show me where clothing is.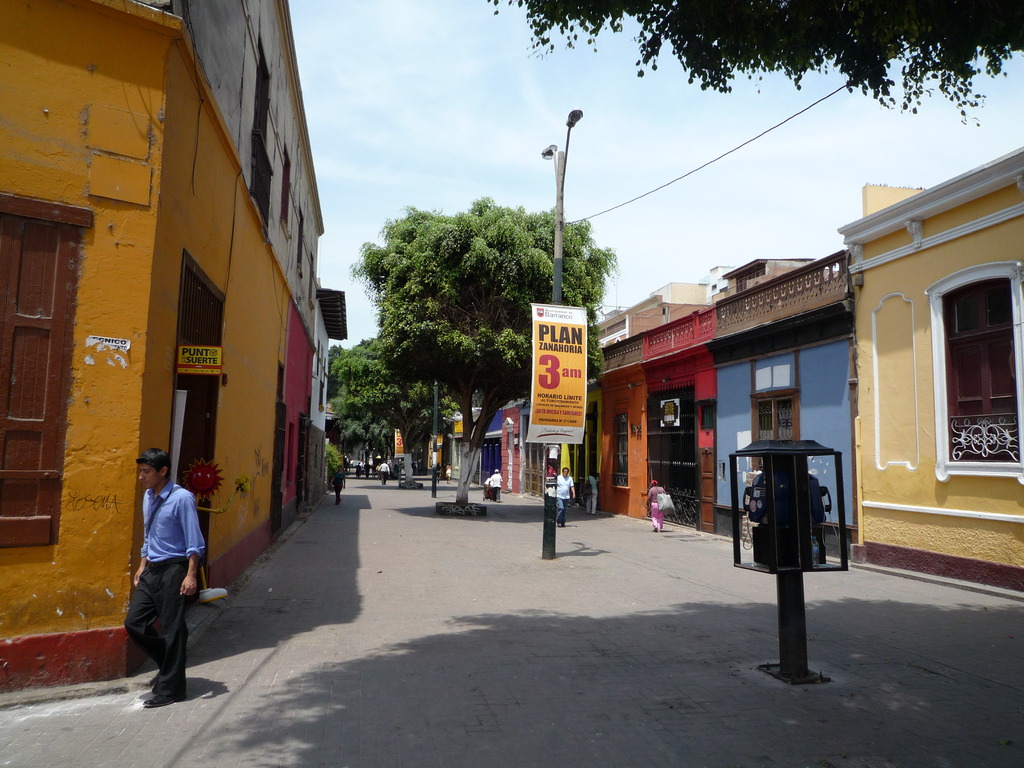
clothing is at 121:452:202:675.
